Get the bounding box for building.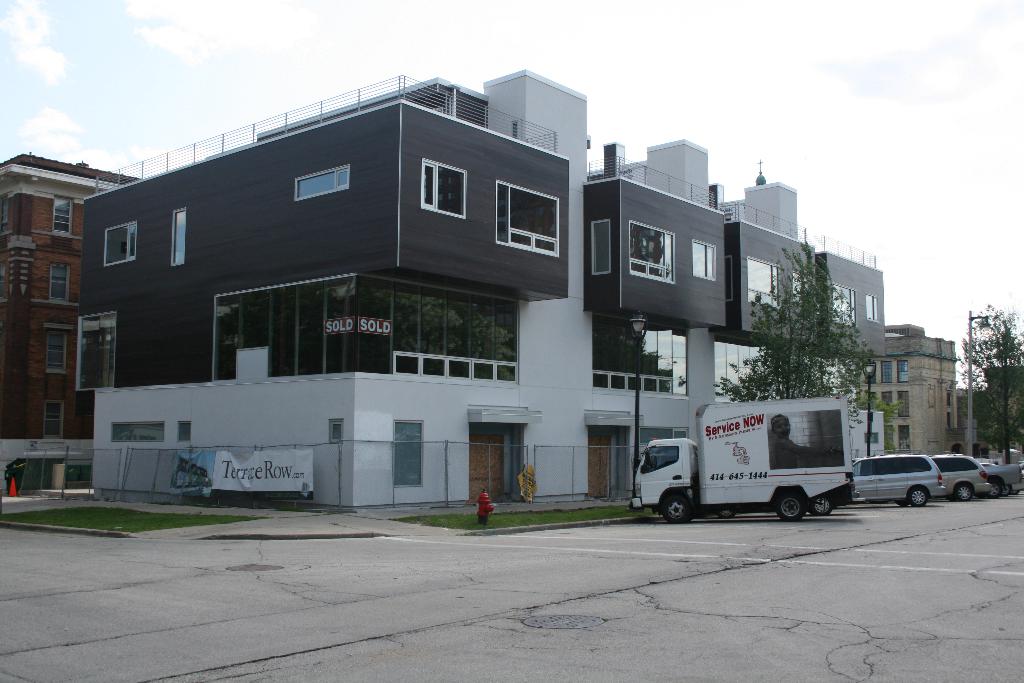
<region>0, 150, 141, 491</region>.
